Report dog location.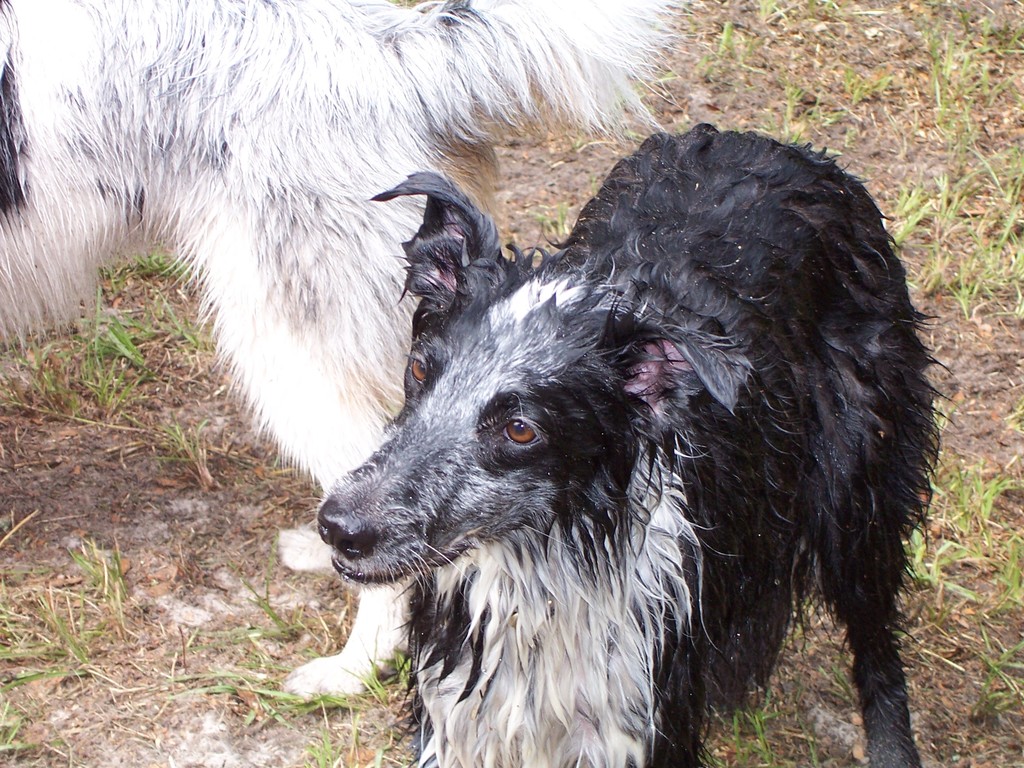
Report: <region>314, 122, 947, 767</region>.
